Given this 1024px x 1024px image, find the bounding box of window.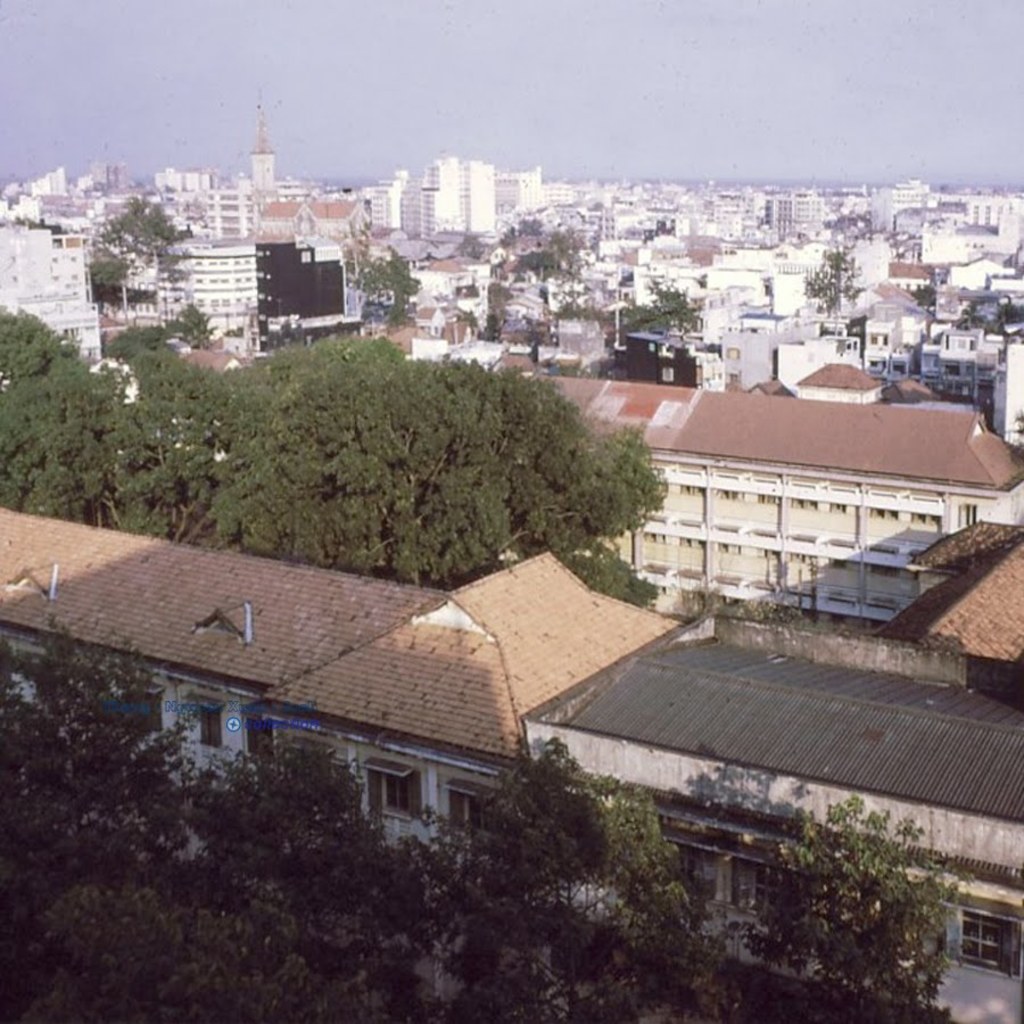
x1=743 y1=526 x2=783 y2=561.
